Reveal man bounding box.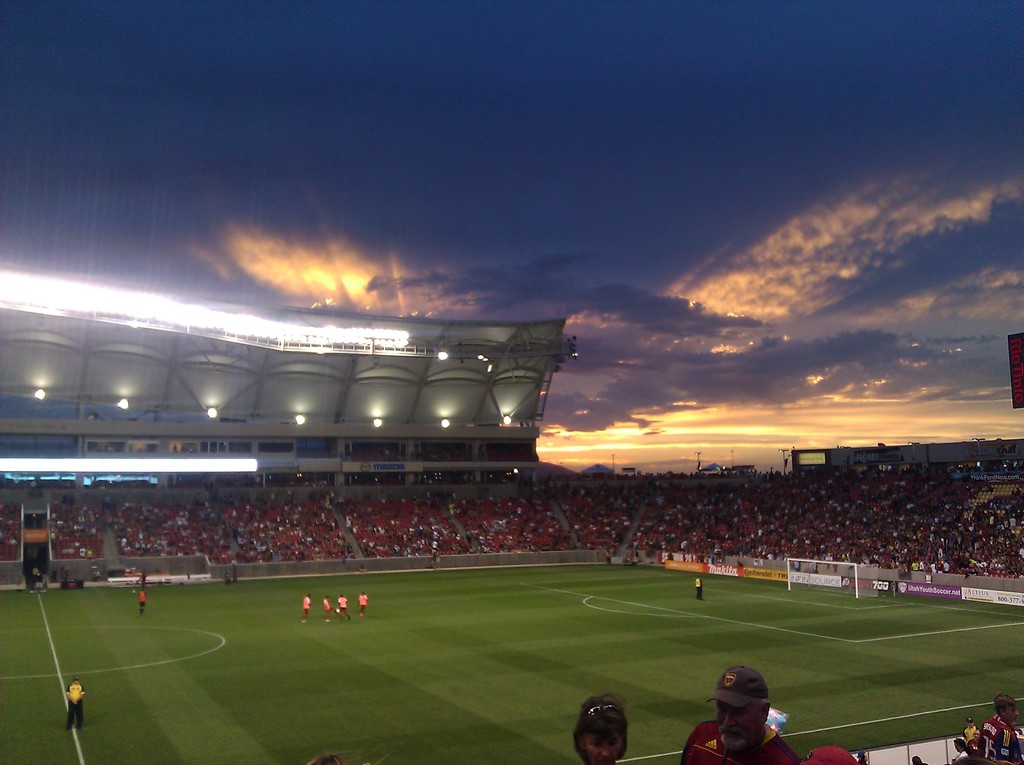
Revealed: left=339, top=592, right=353, bottom=618.
